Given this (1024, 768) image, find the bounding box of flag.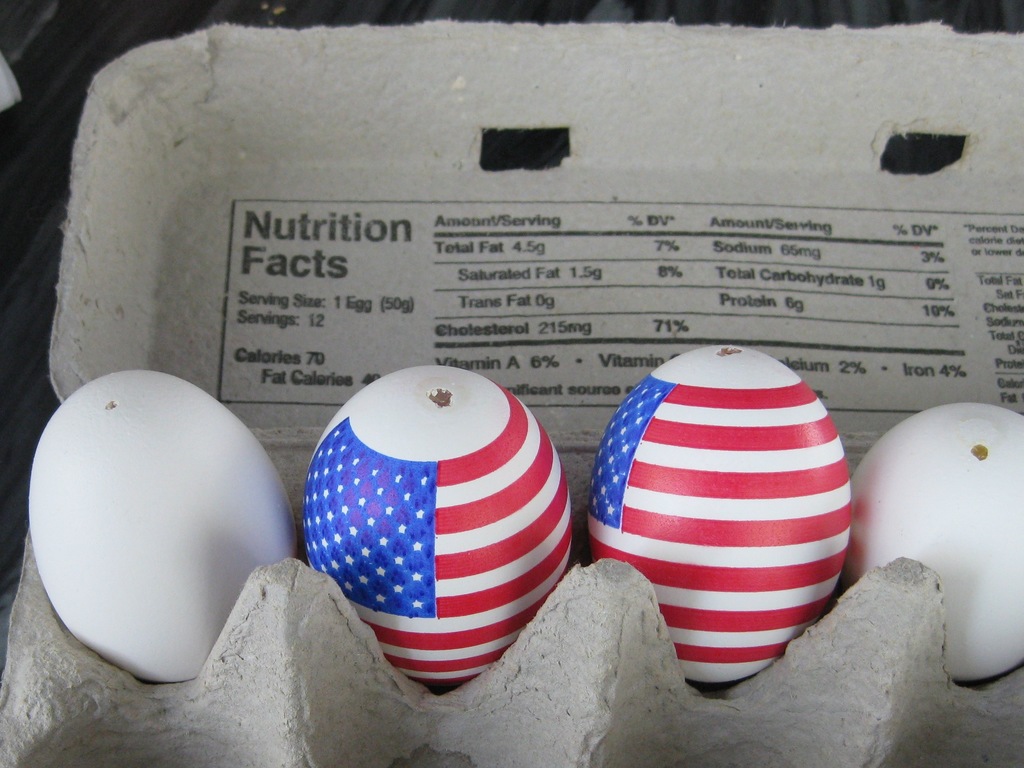
<region>589, 381, 854, 689</region>.
